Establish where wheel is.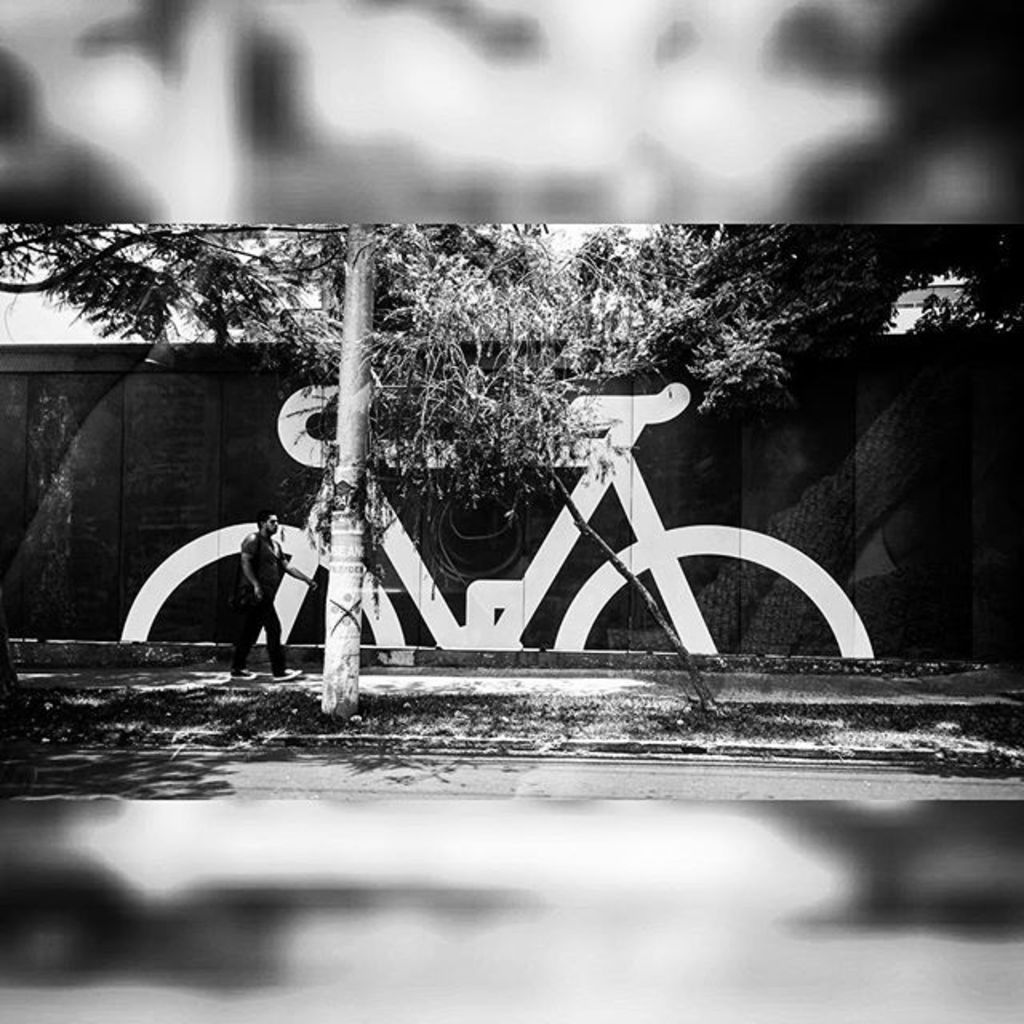
Established at bbox=[114, 526, 406, 648].
